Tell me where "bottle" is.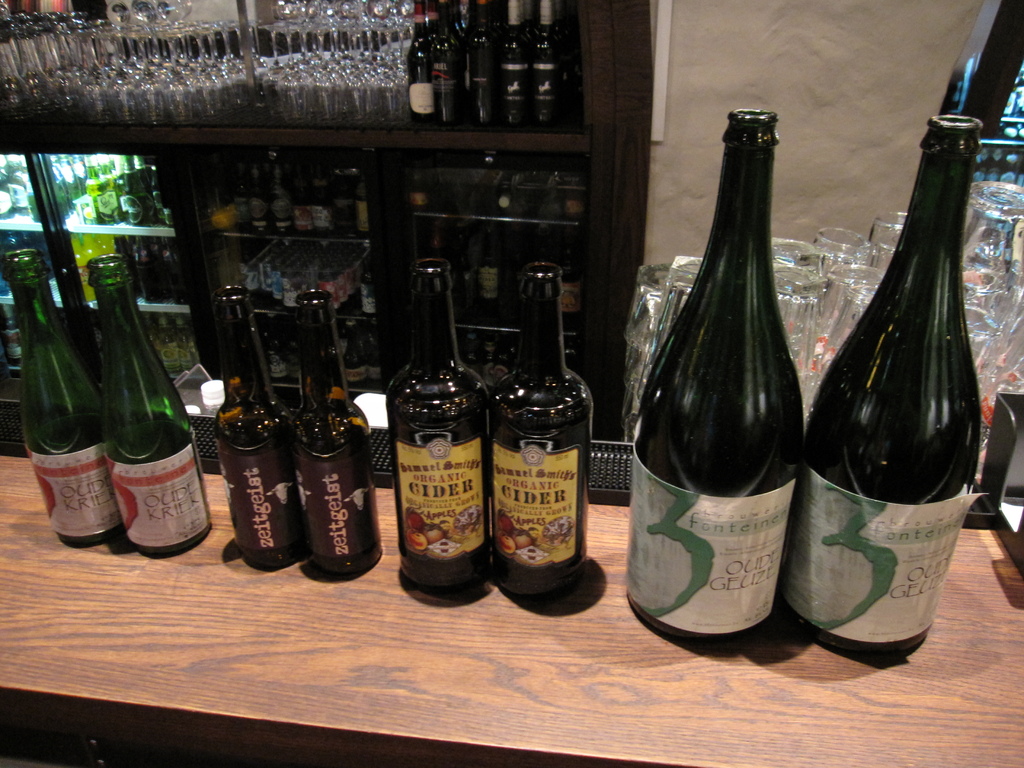
"bottle" is at (left=211, top=294, right=302, bottom=565).
